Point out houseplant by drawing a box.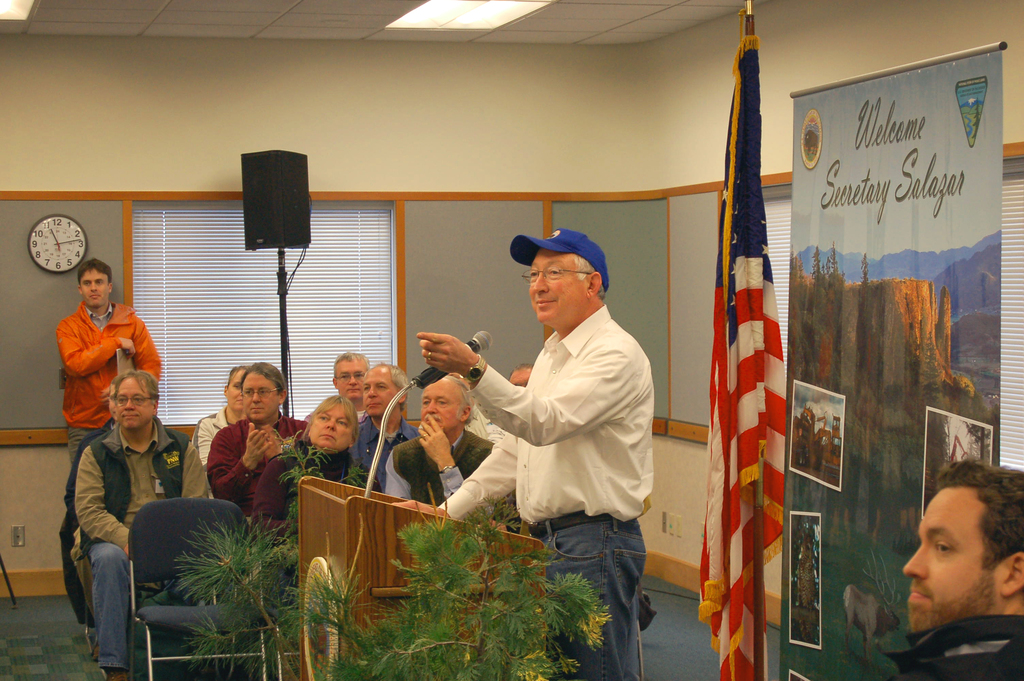
<box>268,426,378,543</box>.
